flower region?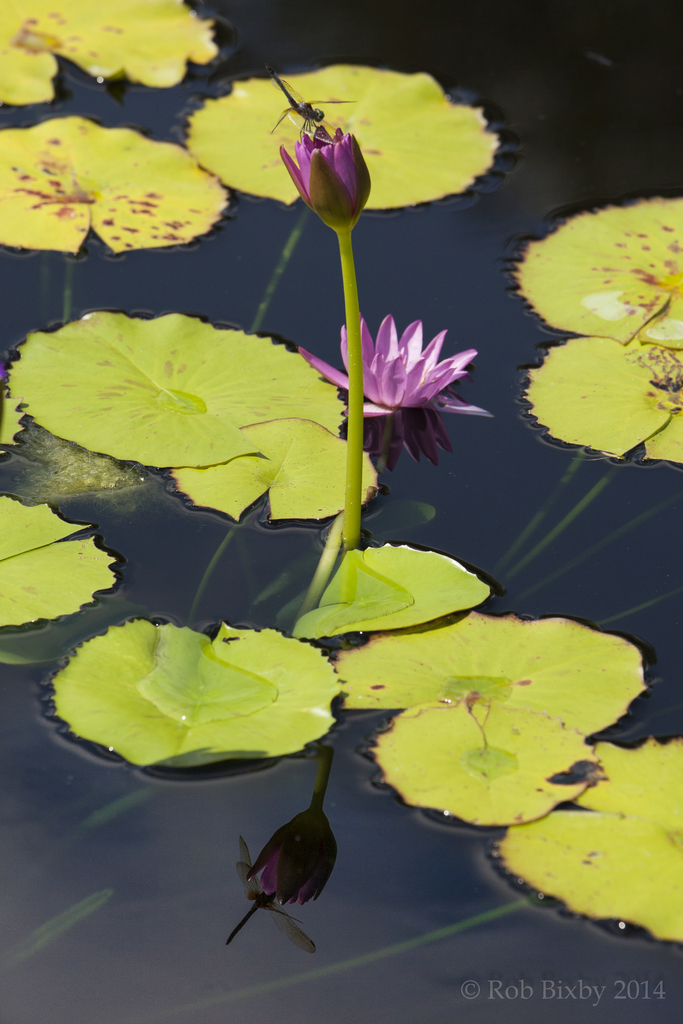
pyautogui.locateOnScreen(278, 77, 392, 217)
